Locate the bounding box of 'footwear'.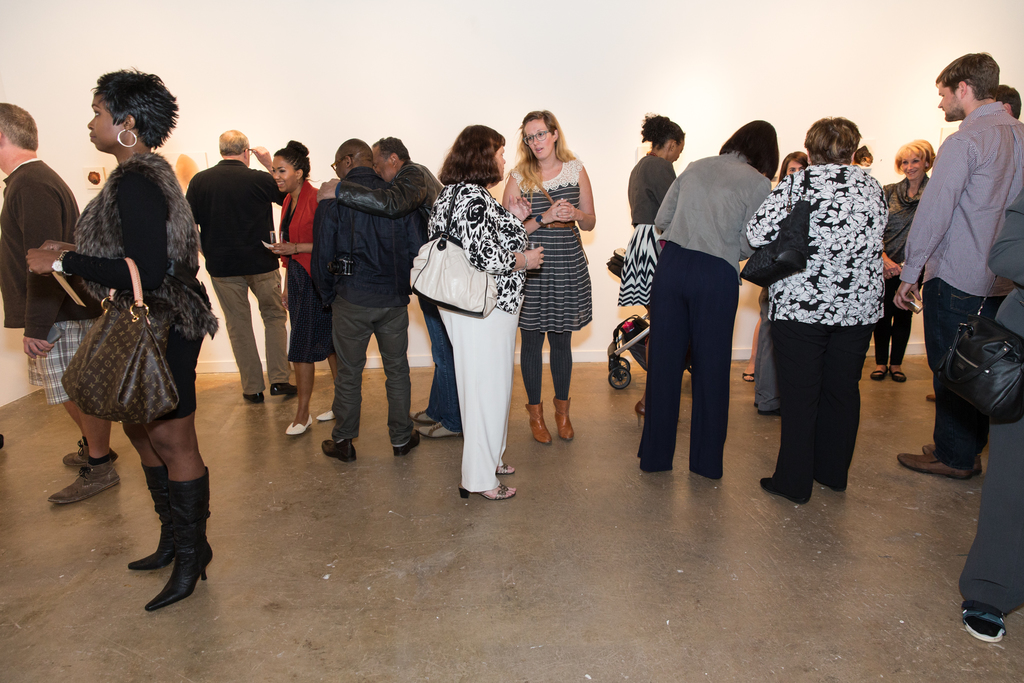
Bounding box: [left=760, top=475, right=810, bottom=502].
